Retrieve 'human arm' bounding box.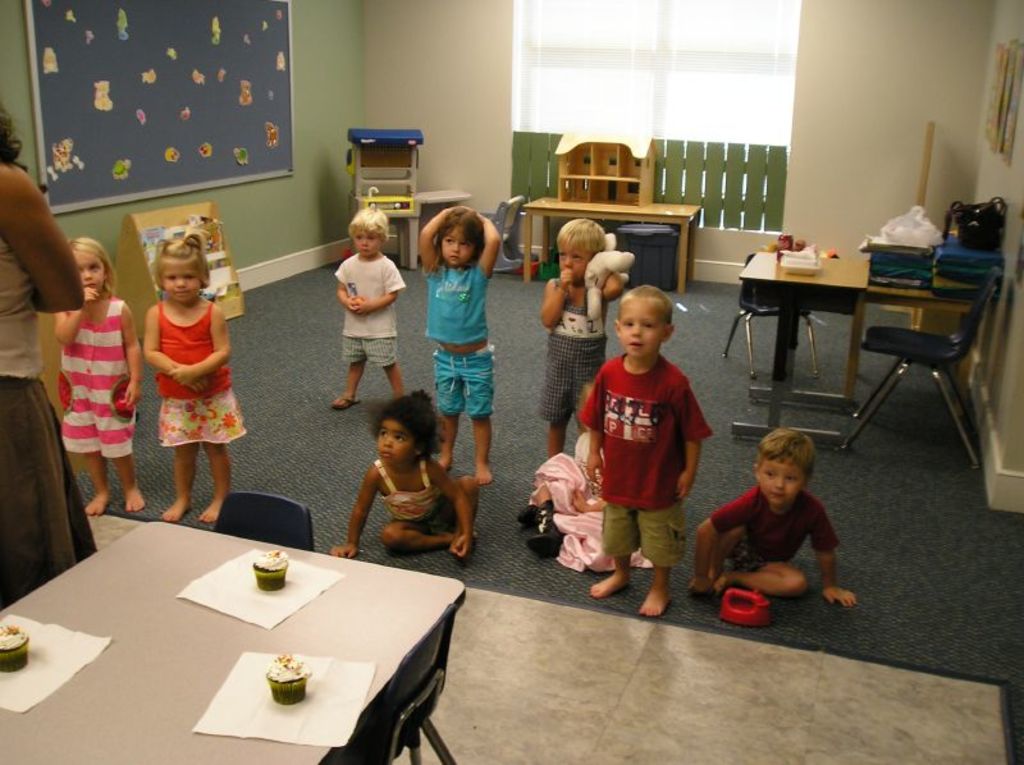
Bounding box: [332,463,378,562].
